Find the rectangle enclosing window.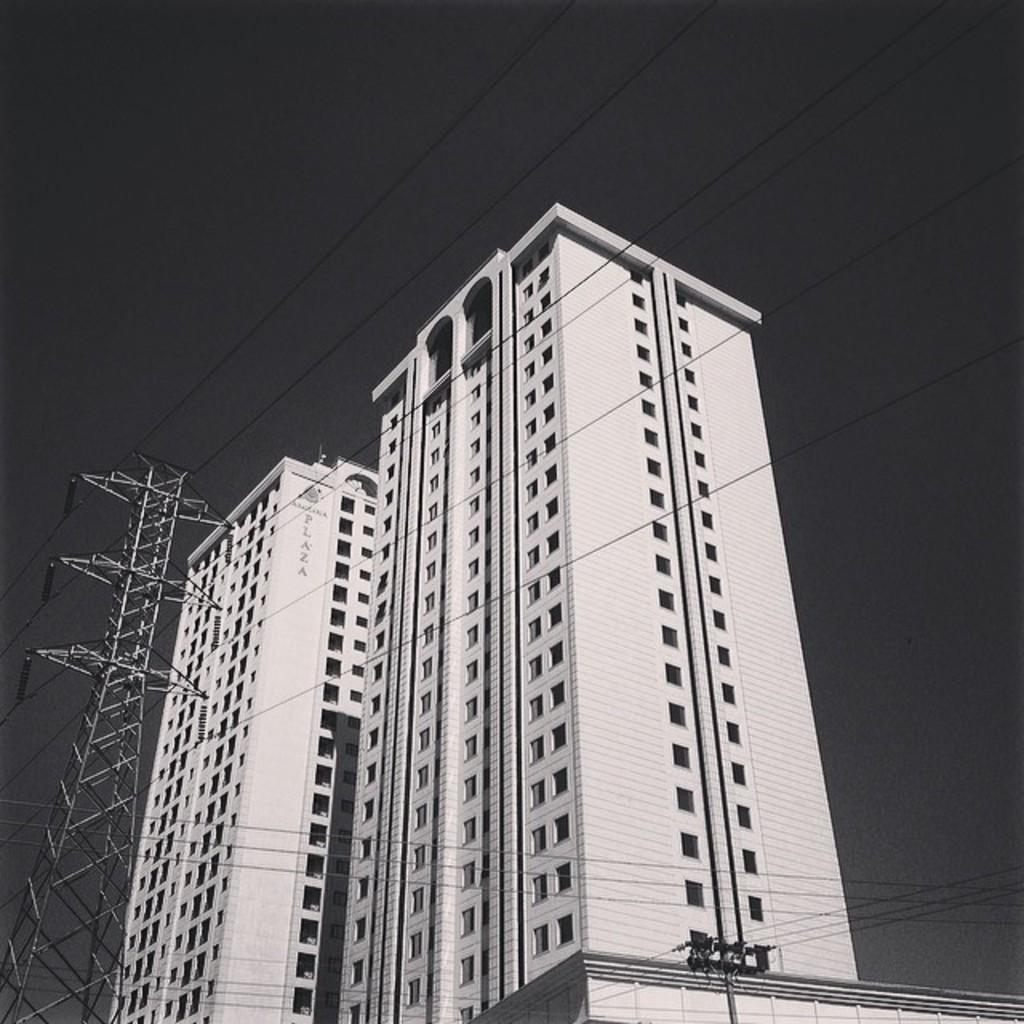
bbox=[427, 499, 437, 520].
